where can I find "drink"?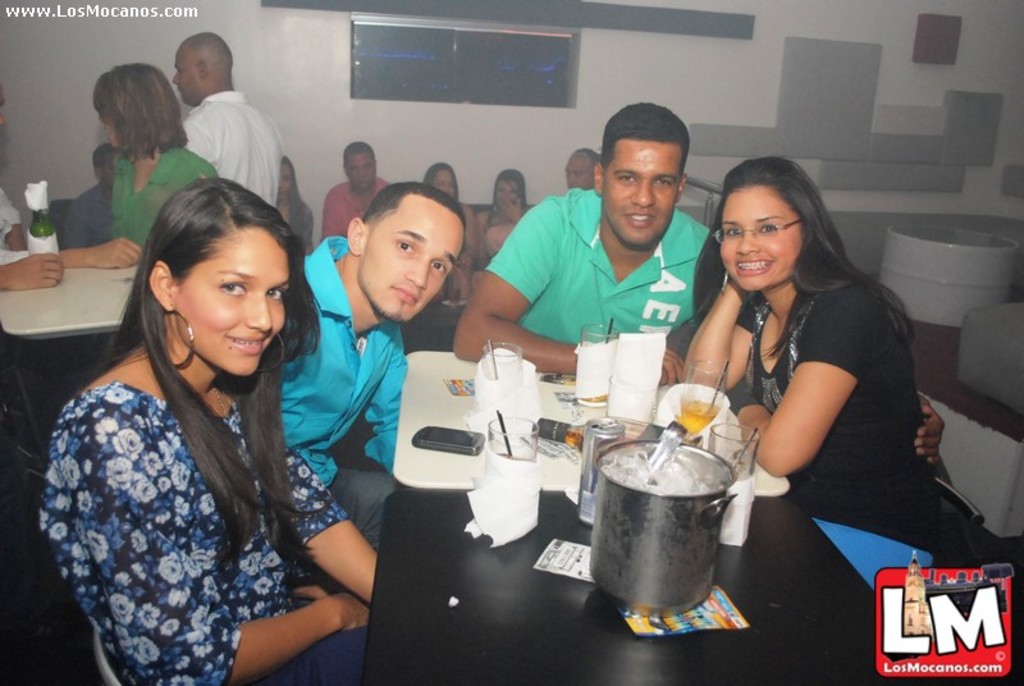
You can find it at detection(712, 456, 755, 546).
